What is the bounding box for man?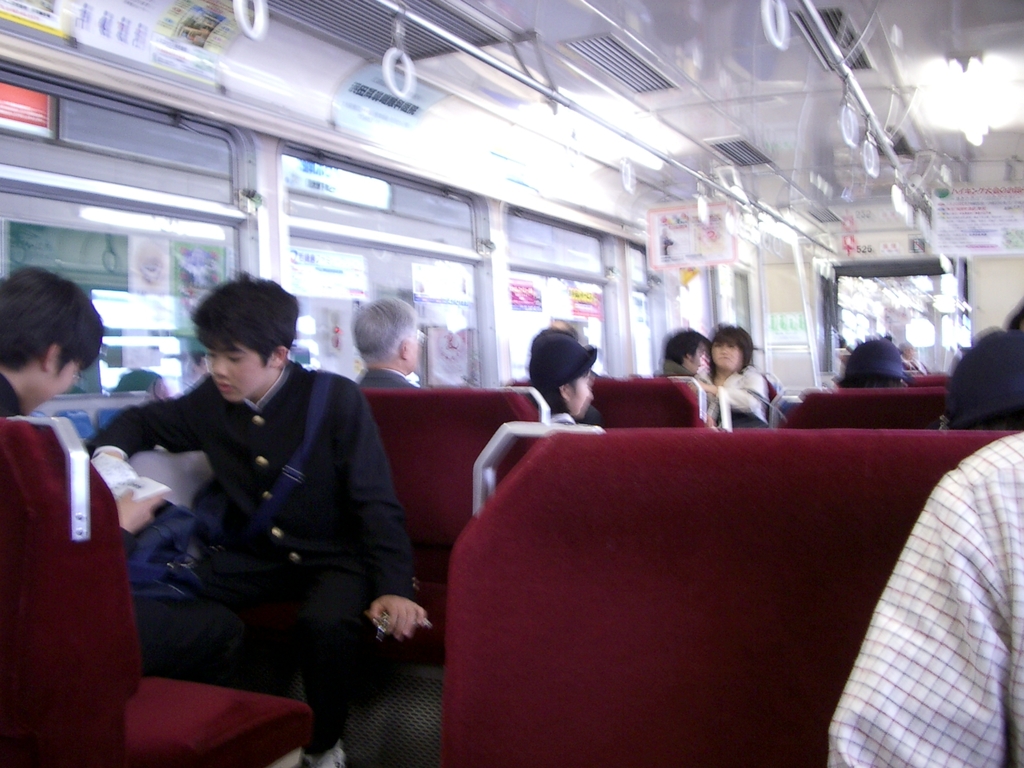
pyautogui.locateOnScreen(87, 271, 420, 767).
